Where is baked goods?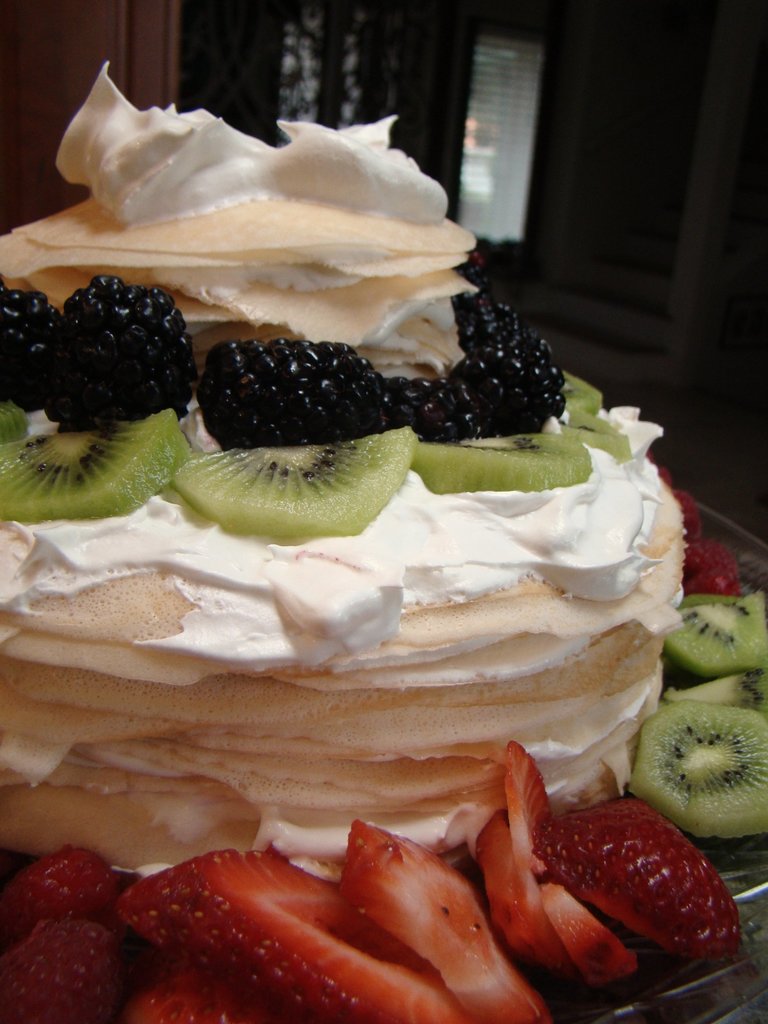
{"x1": 0, "y1": 63, "x2": 662, "y2": 869}.
